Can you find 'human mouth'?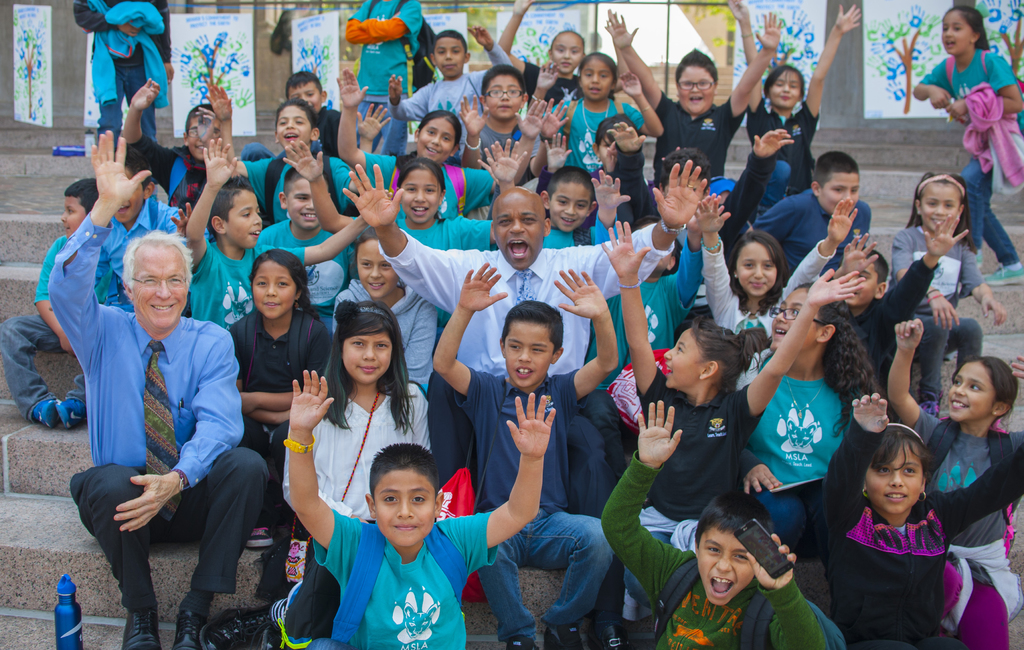
Yes, bounding box: <box>930,218,943,227</box>.
